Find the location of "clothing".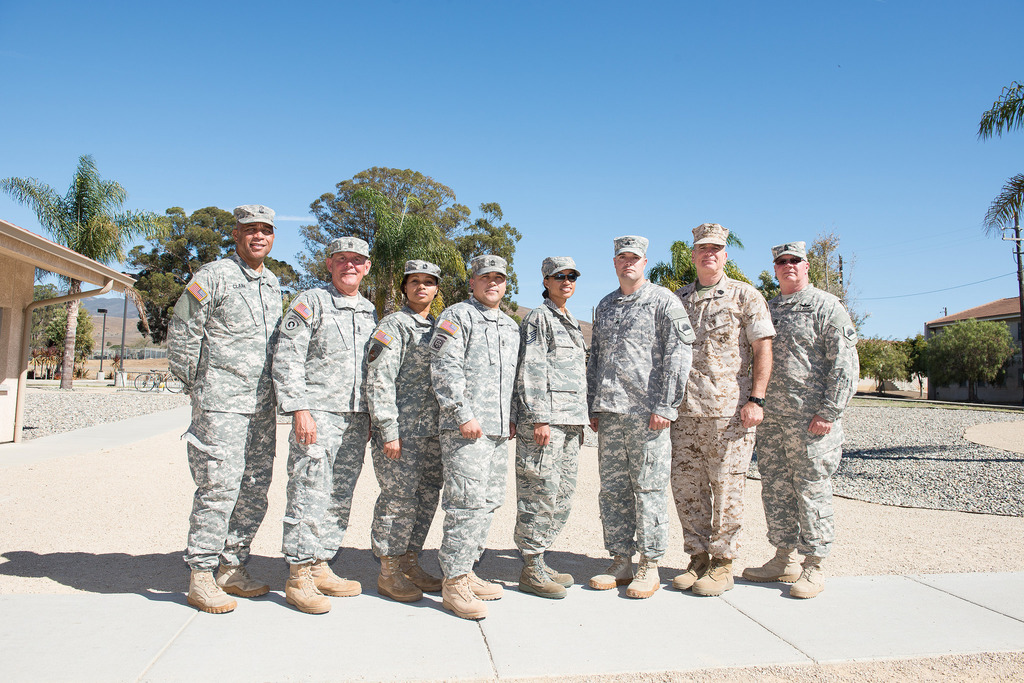
Location: box(164, 246, 278, 563).
